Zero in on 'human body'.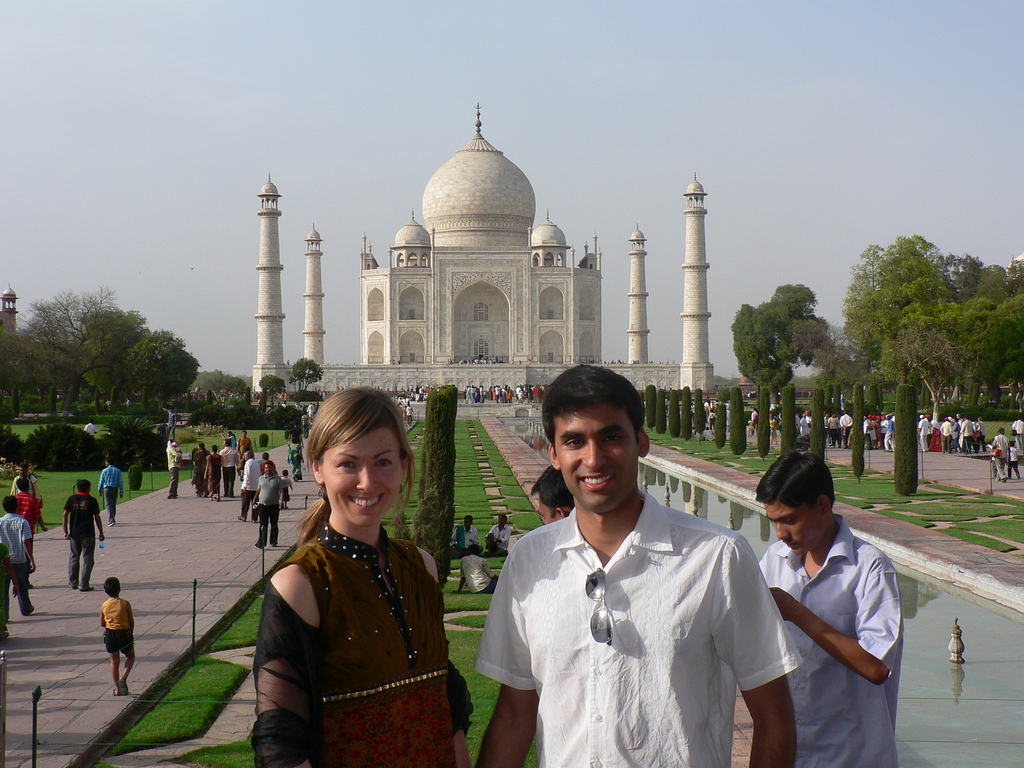
Zeroed in: (x1=242, y1=447, x2=257, y2=528).
